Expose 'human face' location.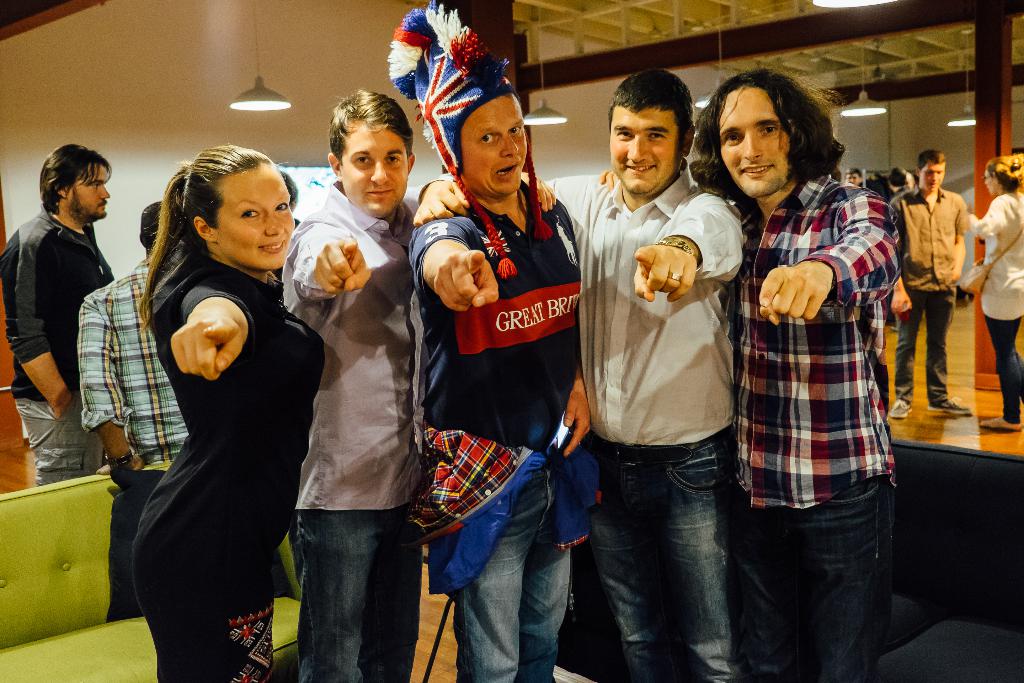
Exposed at 980:167:996:193.
